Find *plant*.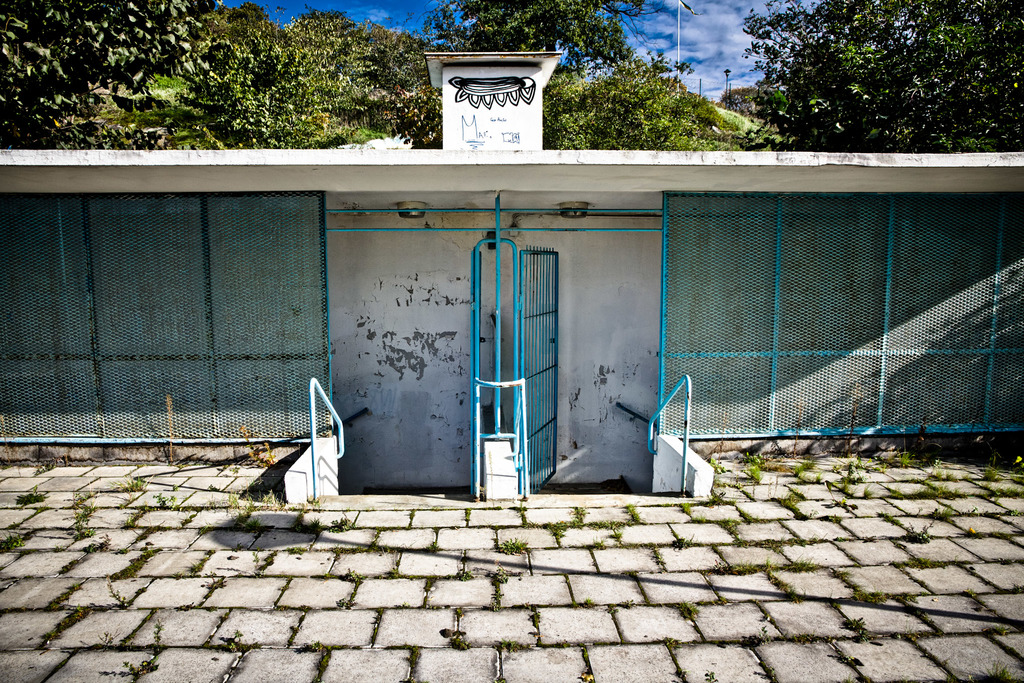
locate(675, 600, 699, 625).
